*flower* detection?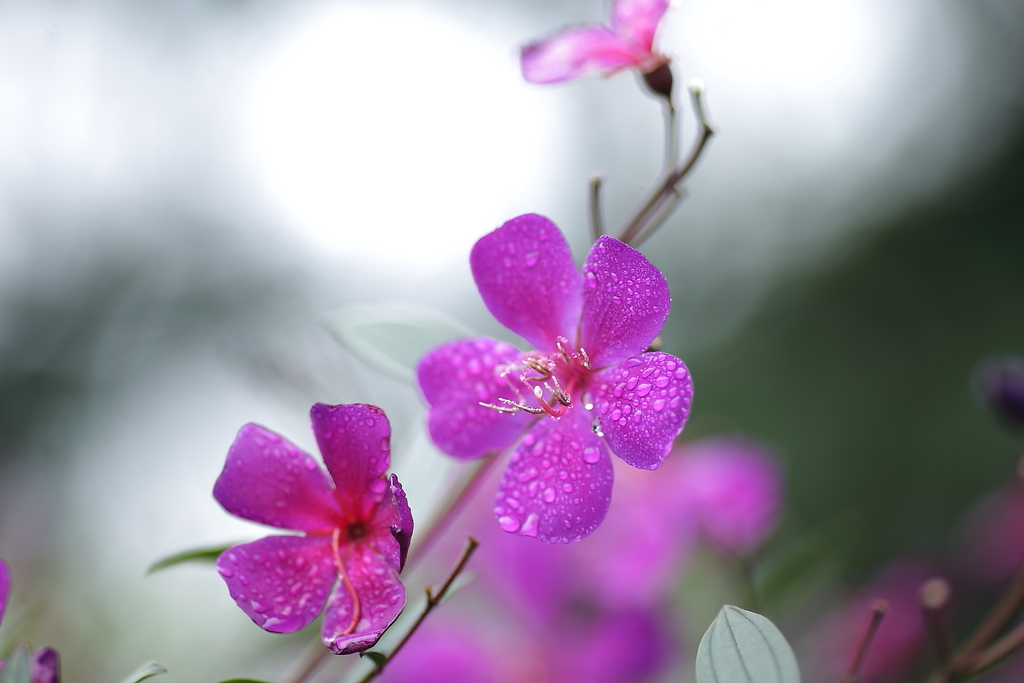
left=214, top=394, right=417, bottom=650
